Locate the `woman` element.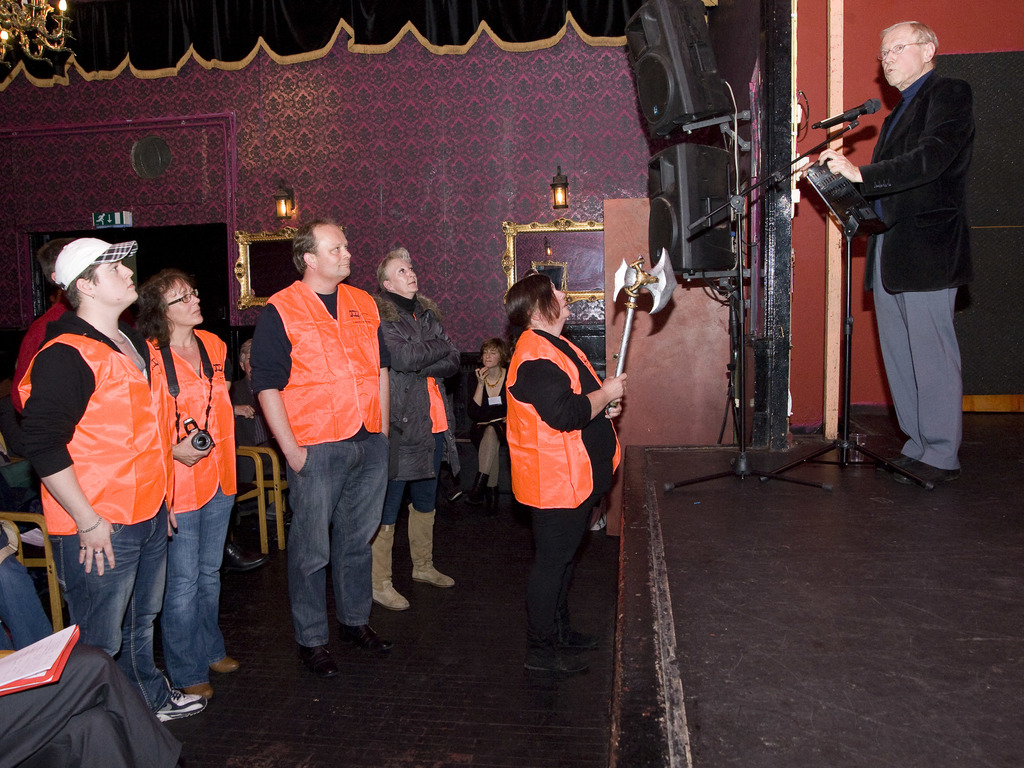
Element bbox: detection(140, 270, 237, 696).
